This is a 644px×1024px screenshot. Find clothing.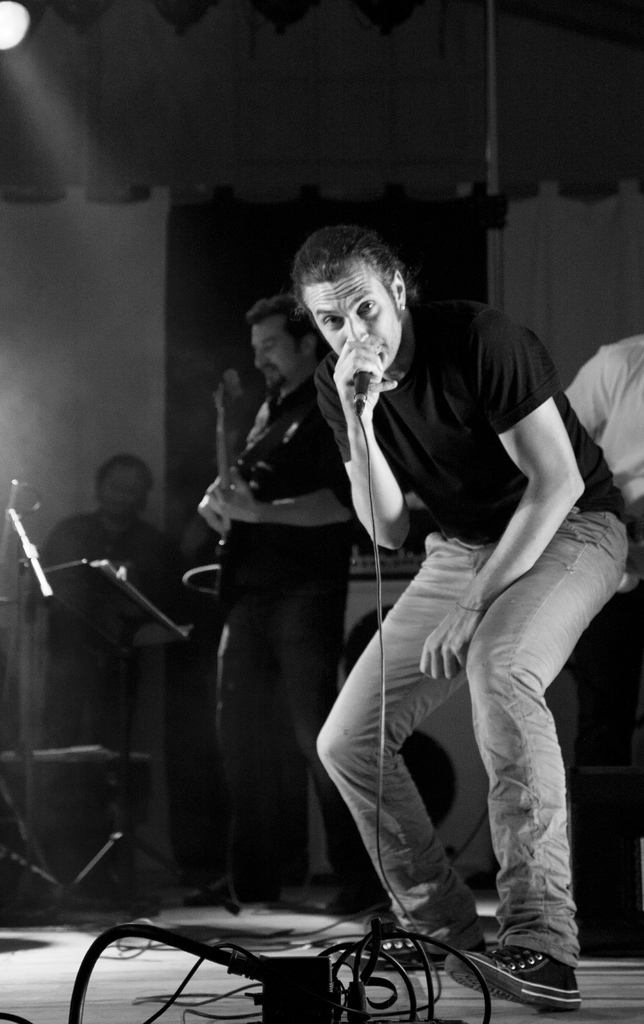
Bounding box: x1=318, y1=271, x2=640, y2=970.
